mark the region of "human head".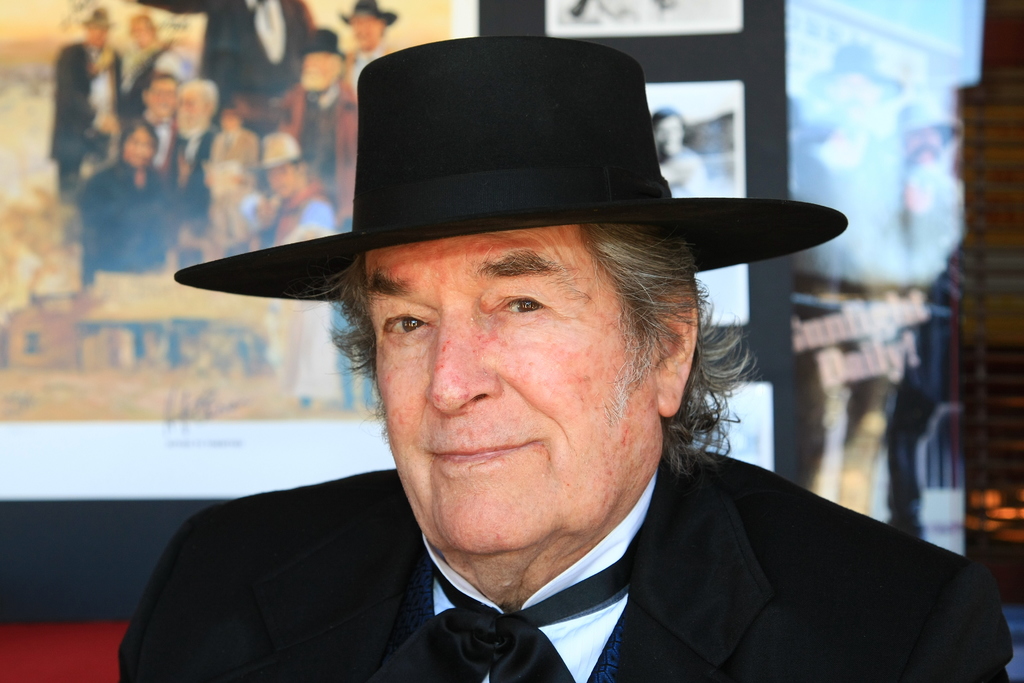
Region: (left=127, top=15, right=156, bottom=55).
